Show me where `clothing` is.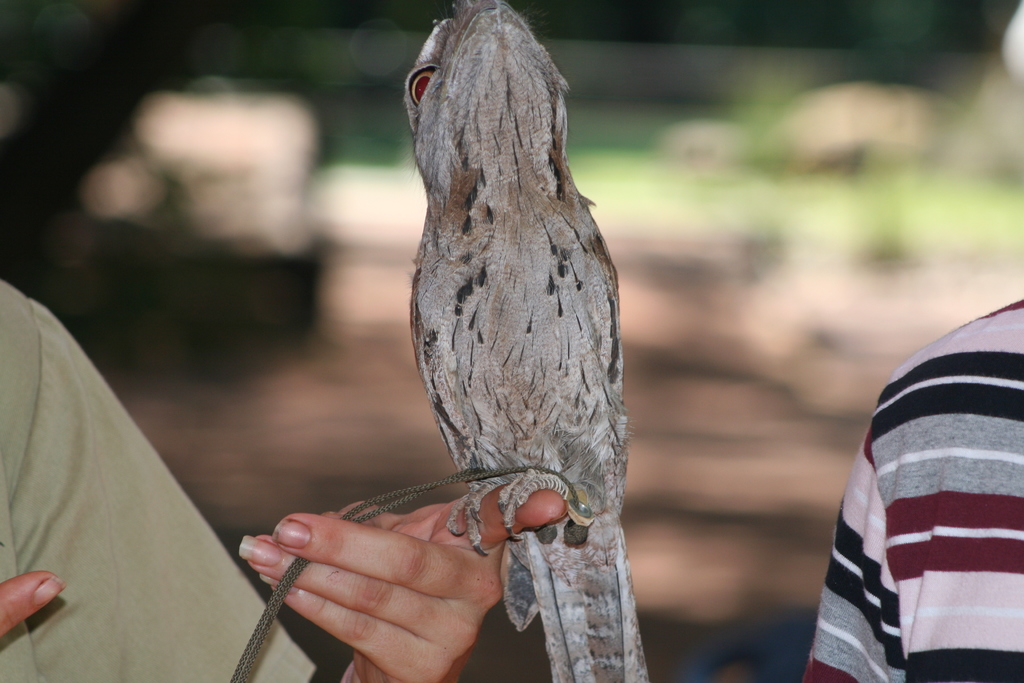
`clothing` is at {"left": 0, "top": 276, "right": 324, "bottom": 682}.
